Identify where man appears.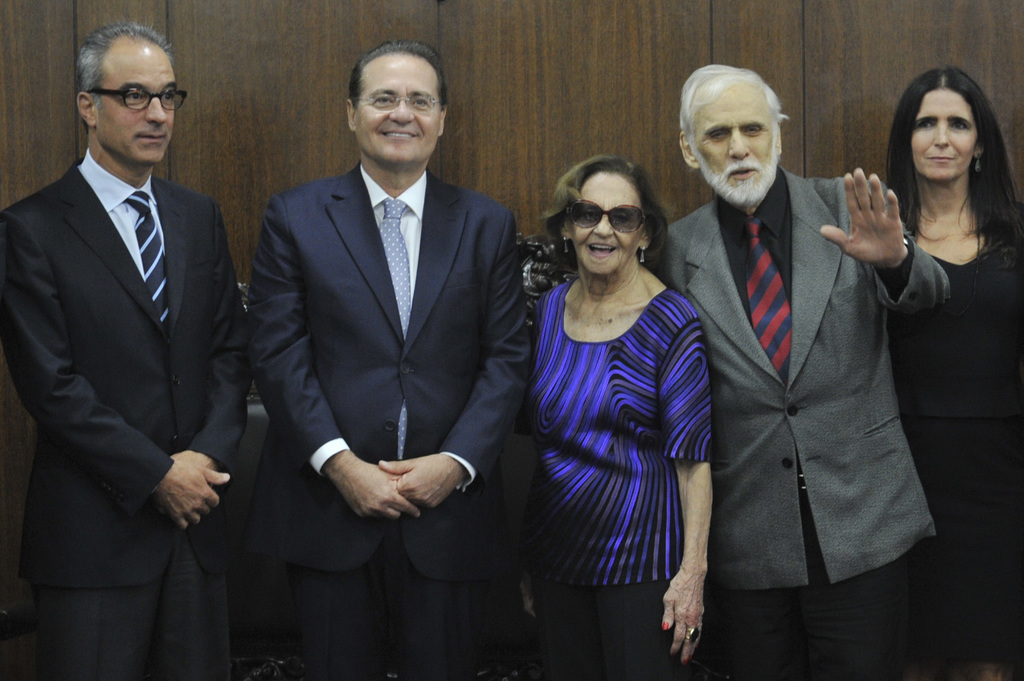
Appears at 640, 66, 947, 667.
